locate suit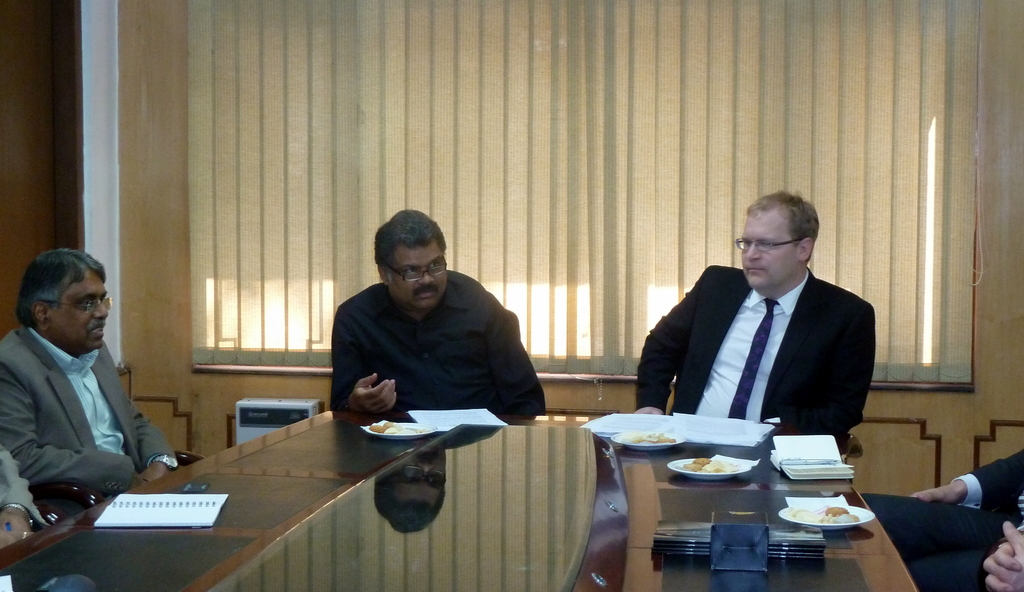
(left=0, top=443, right=47, bottom=525)
